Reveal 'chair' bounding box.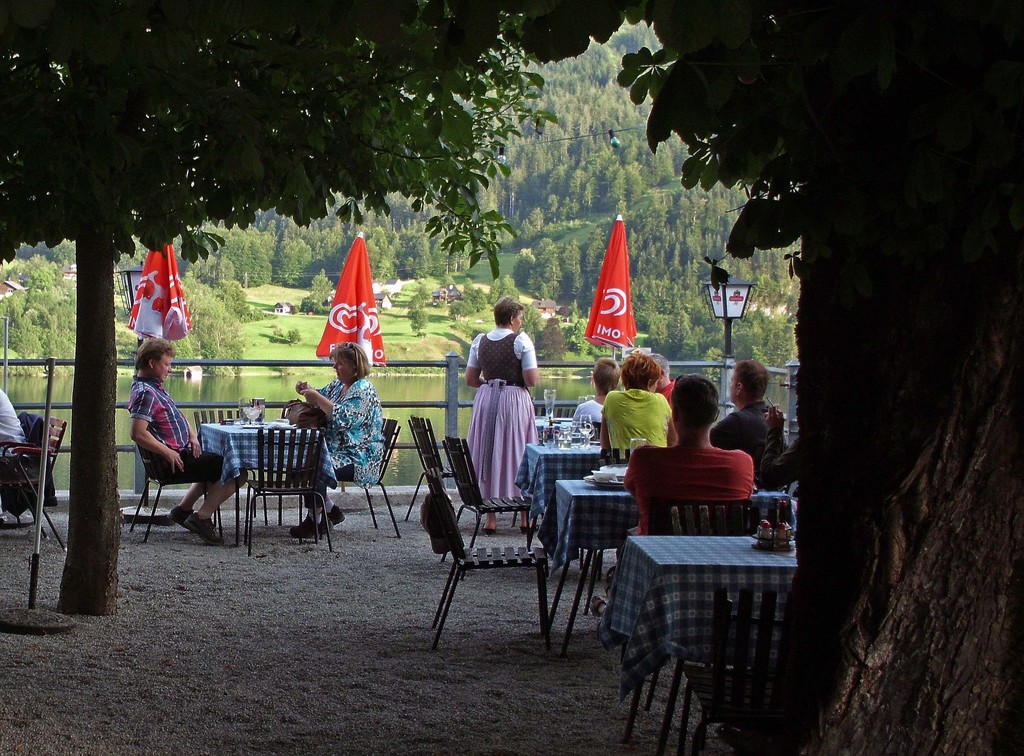
Revealed: <region>646, 501, 757, 540</region>.
